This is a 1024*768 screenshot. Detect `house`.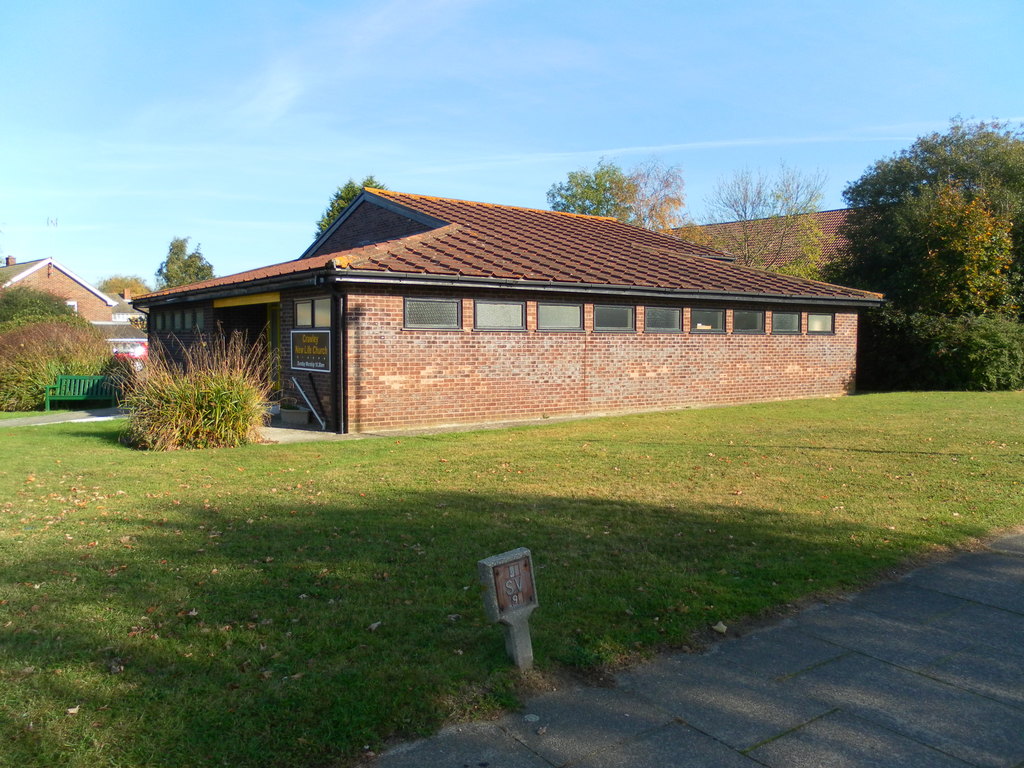
locate(0, 254, 117, 324).
